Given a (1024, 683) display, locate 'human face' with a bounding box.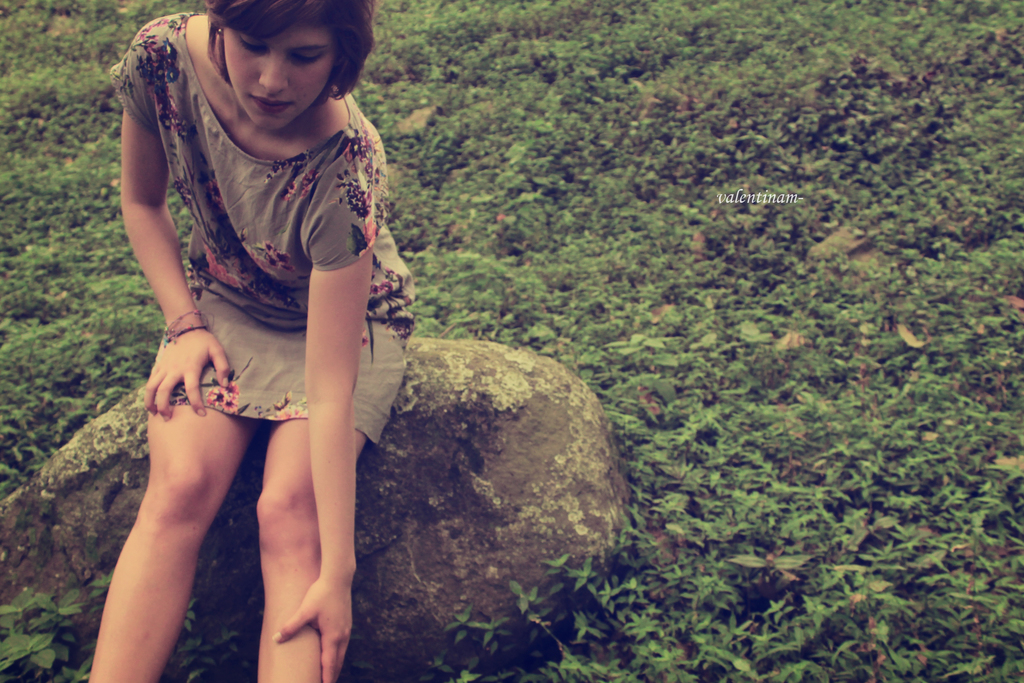
Located: {"left": 227, "top": 22, "right": 337, "bottom": 125}.
